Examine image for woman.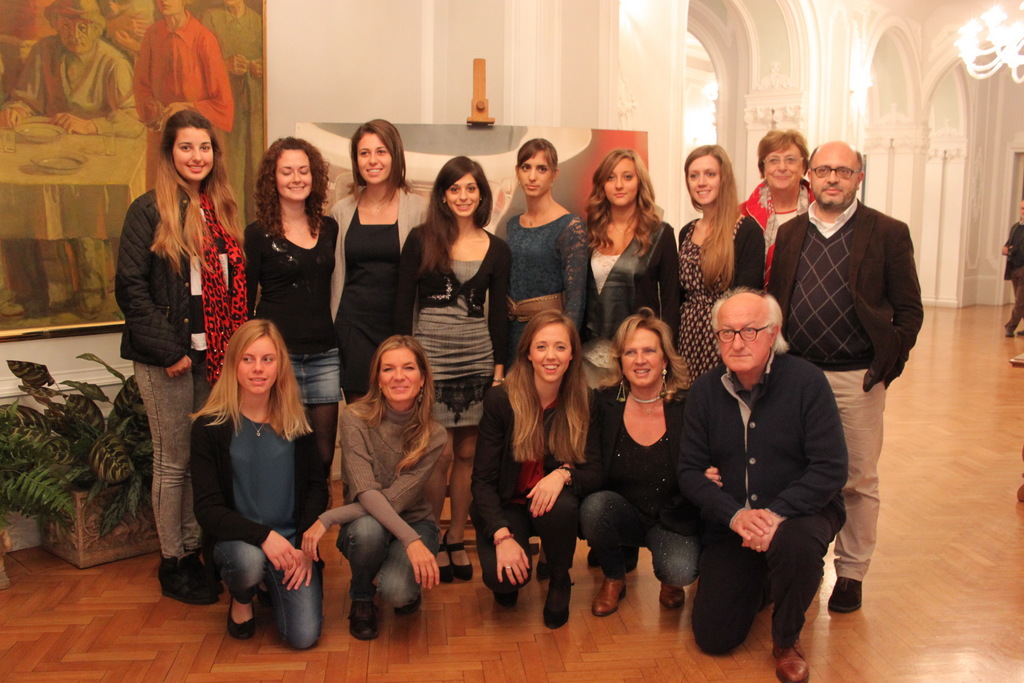
Examination result: 113:110:247:602.
